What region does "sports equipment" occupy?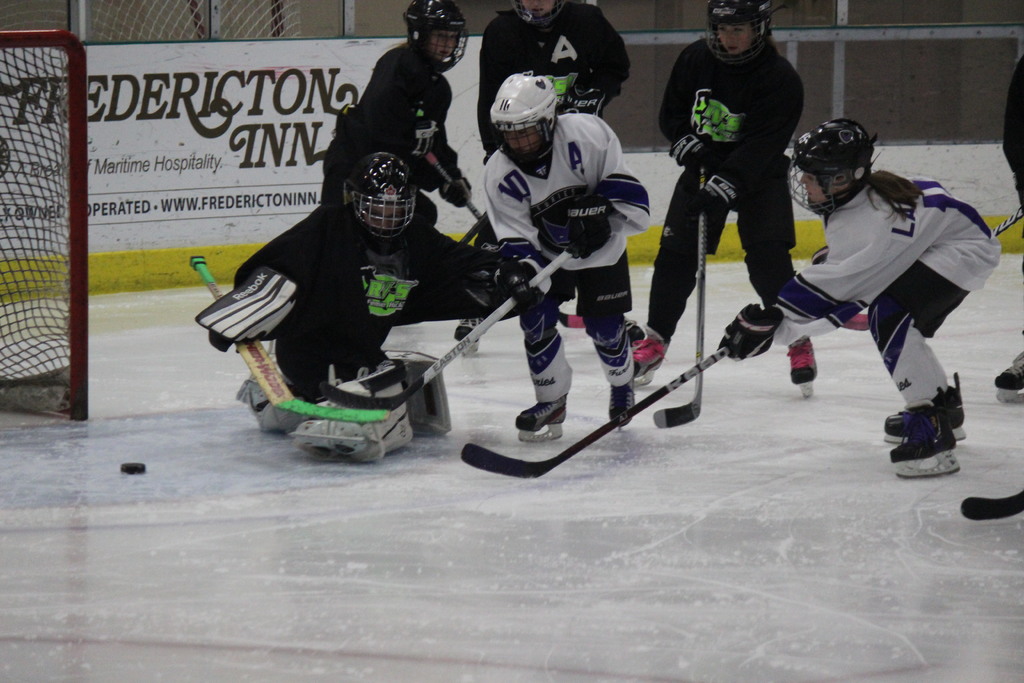
787, 339, 821, 399.
